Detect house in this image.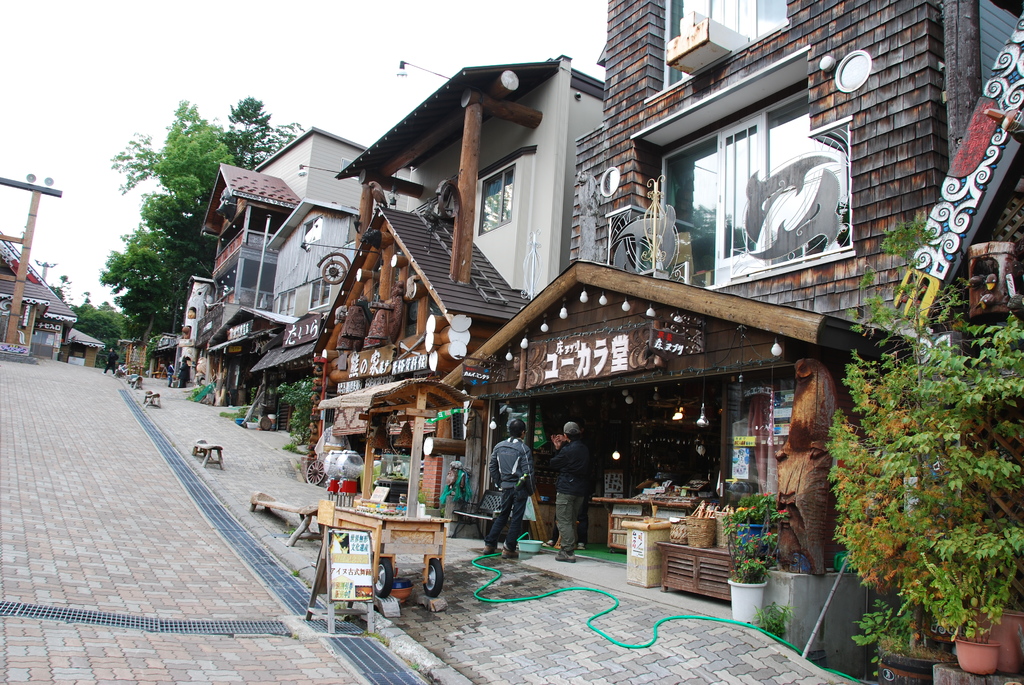
Detection: l=177, t=123, r=381, b=417.
